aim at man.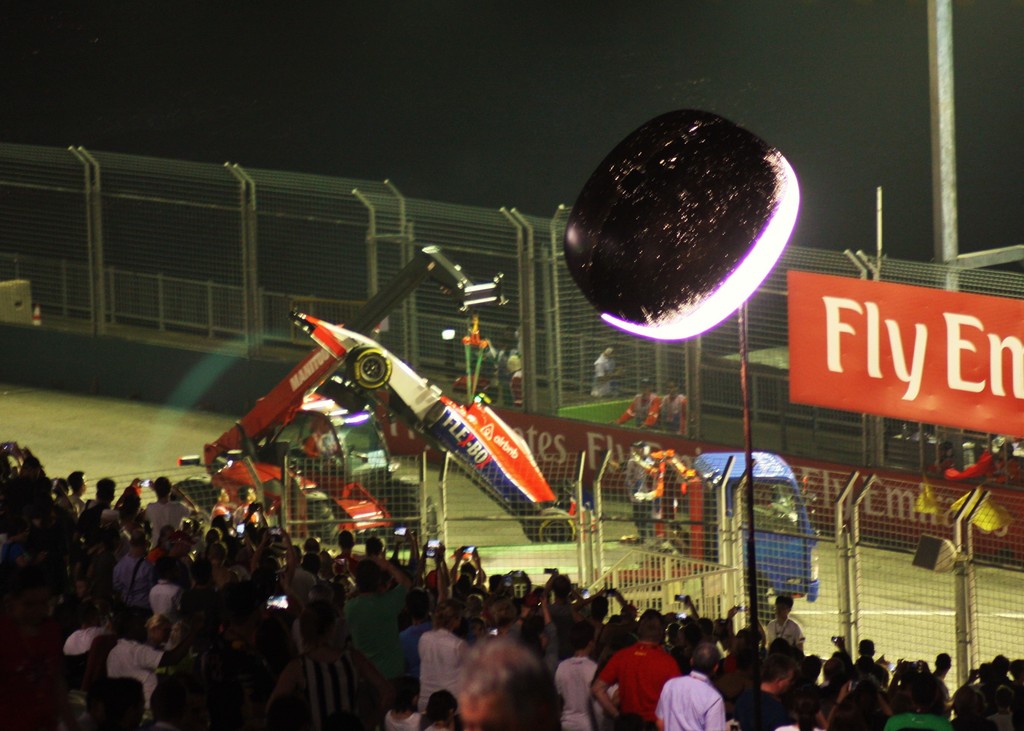
Aimed at pyautogui.locateOnScreen(983, 437, 1018, 485).
